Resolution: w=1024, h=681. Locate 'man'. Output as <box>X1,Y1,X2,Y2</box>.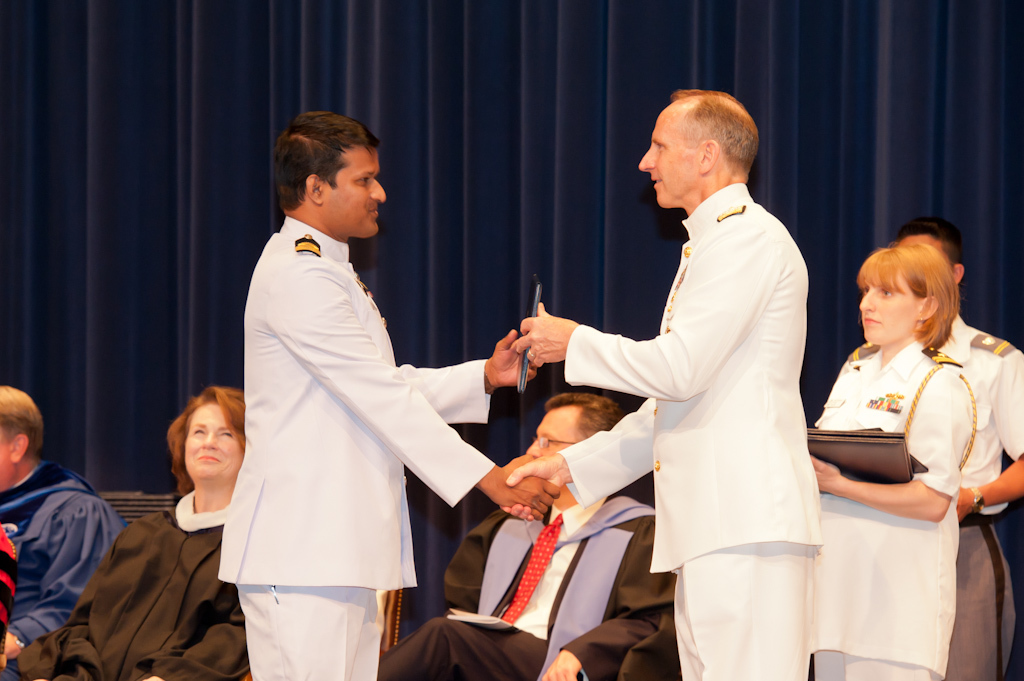
<box>893,212,1023,680</box>.
